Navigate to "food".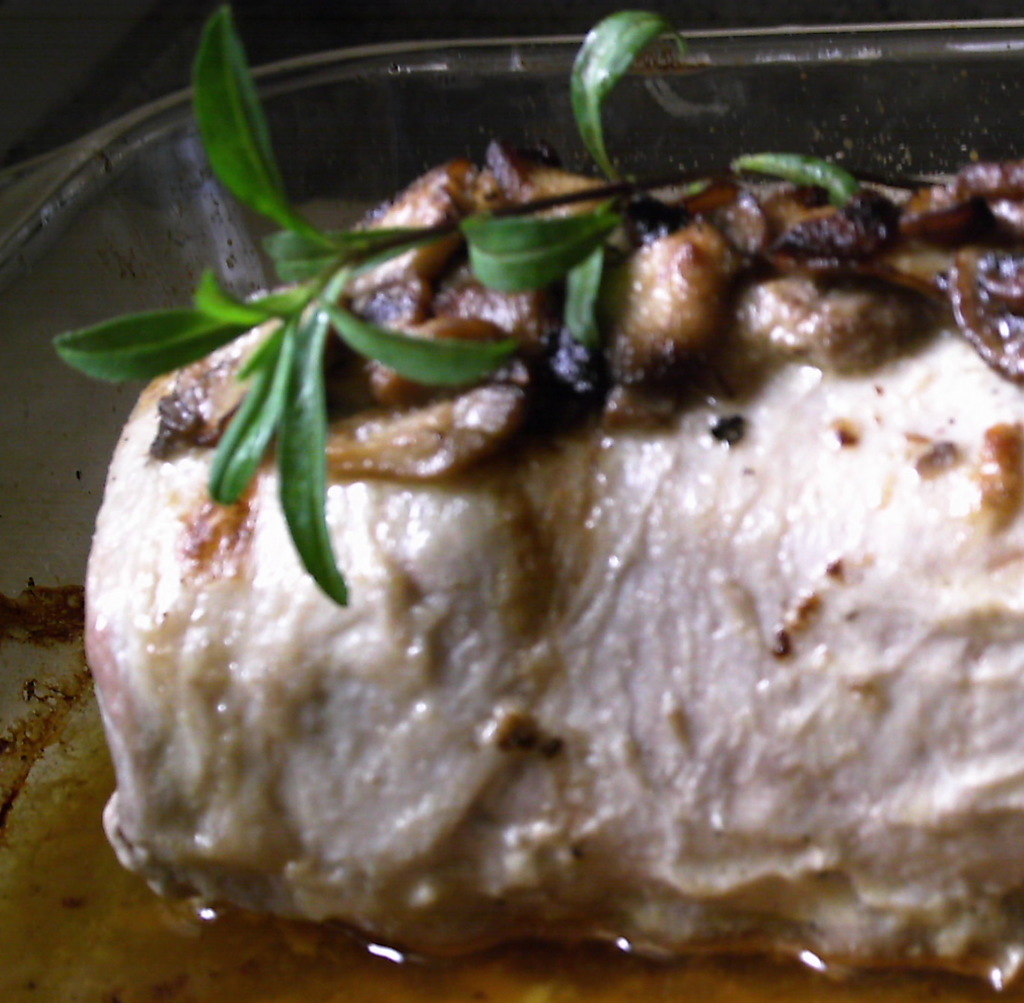
Navigation target: Rect(0, 8, 1023, 1002).
